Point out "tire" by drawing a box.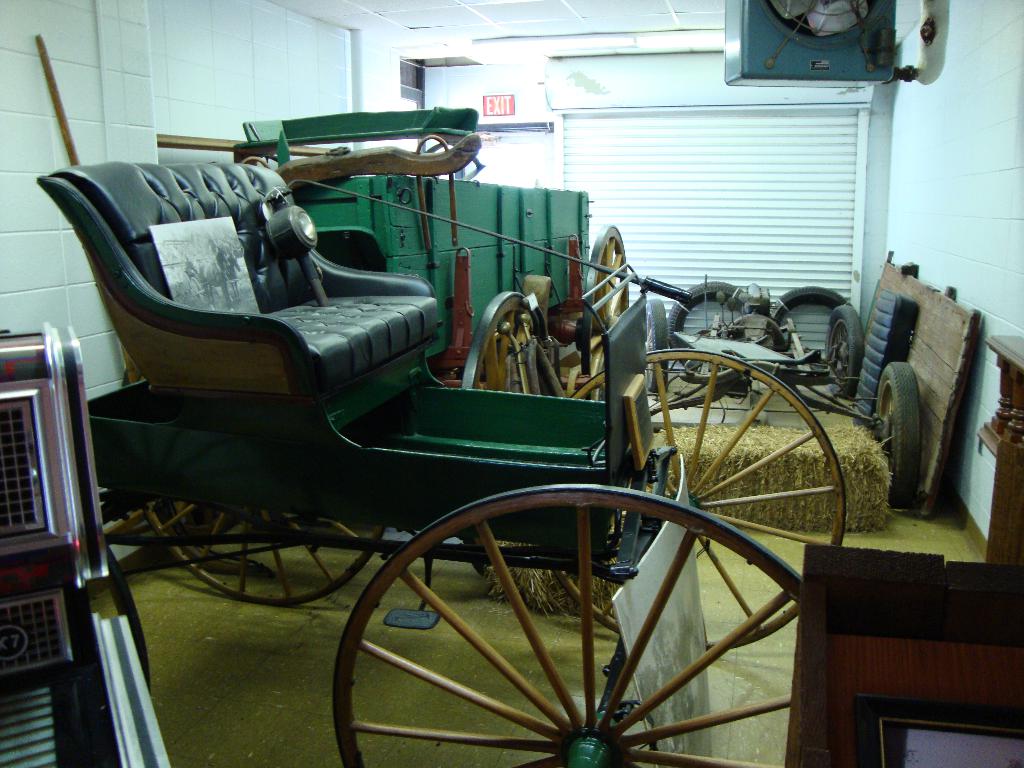
{"x1": 636, "y1": 298, "x2": 673, "y2": 399}.
